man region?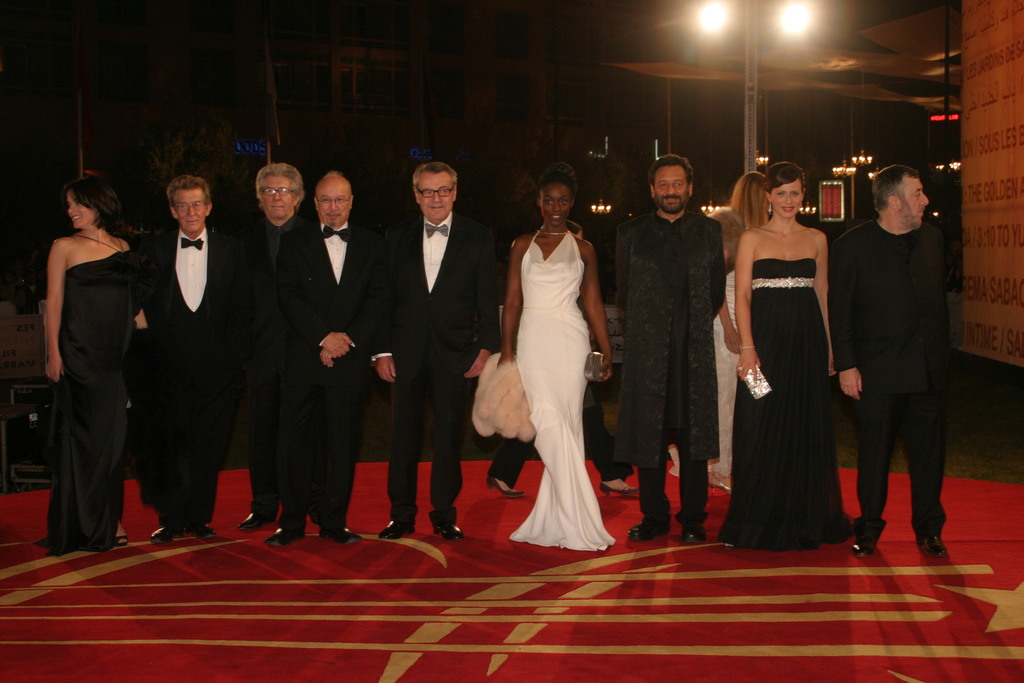
{"left": 138, "top": 177, "right": 252, "bottom": 546}
